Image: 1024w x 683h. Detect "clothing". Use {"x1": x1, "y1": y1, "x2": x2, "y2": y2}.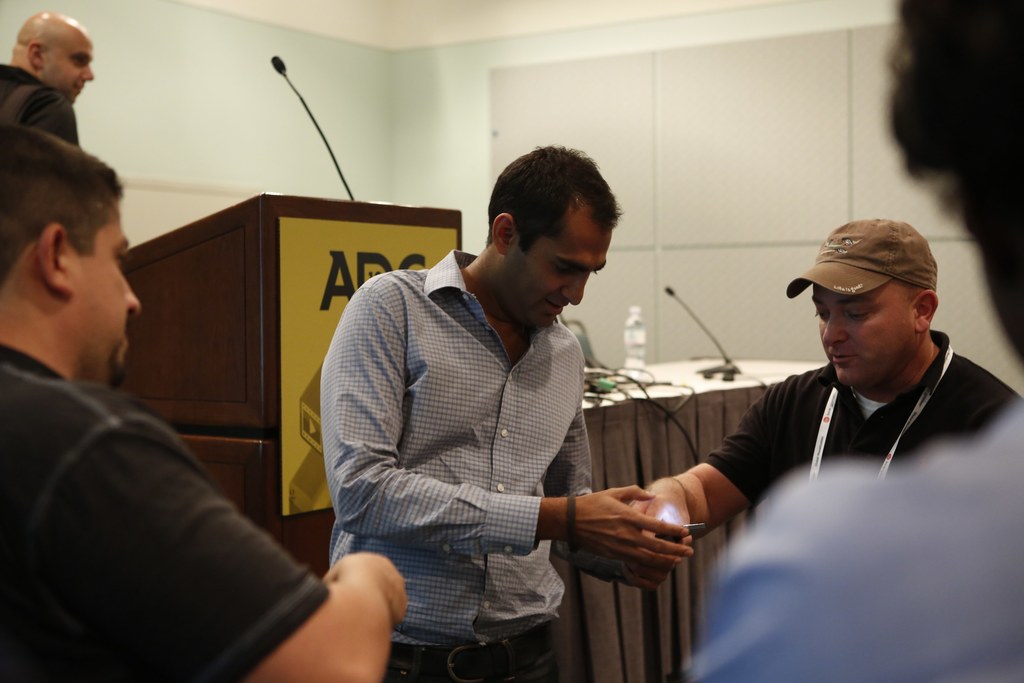
{"x1": 703, "y1": 331, "x2": 1023, "y2": 504}.
